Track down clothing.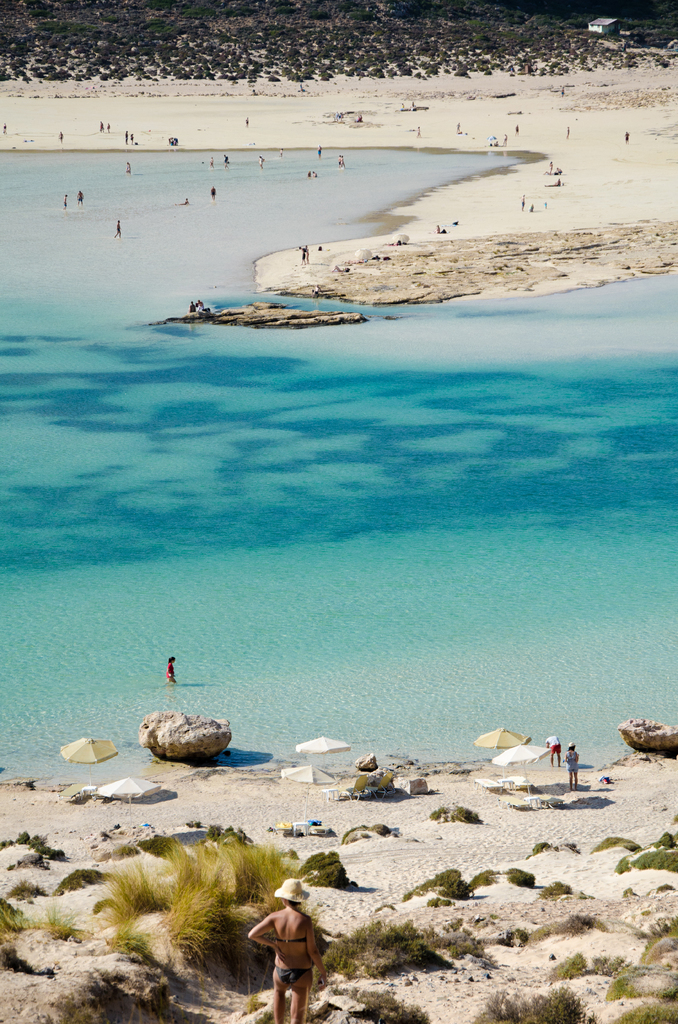
Tracked to Rect(303, 169, 312, 183).
